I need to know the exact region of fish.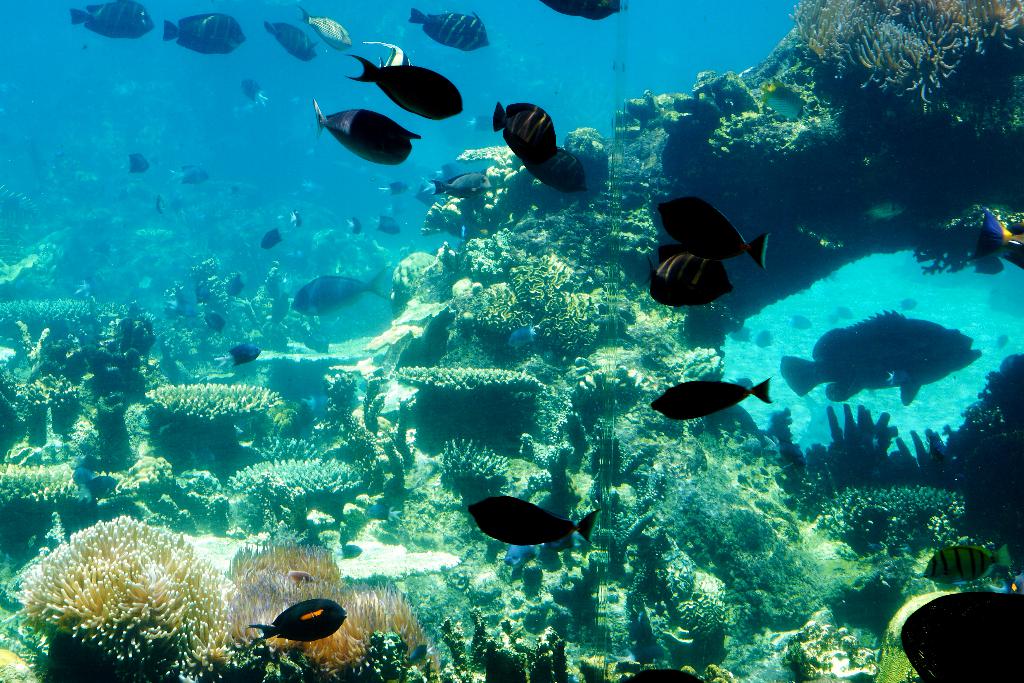
Region: x1=292, y1=211, x2=297, y2=227.
